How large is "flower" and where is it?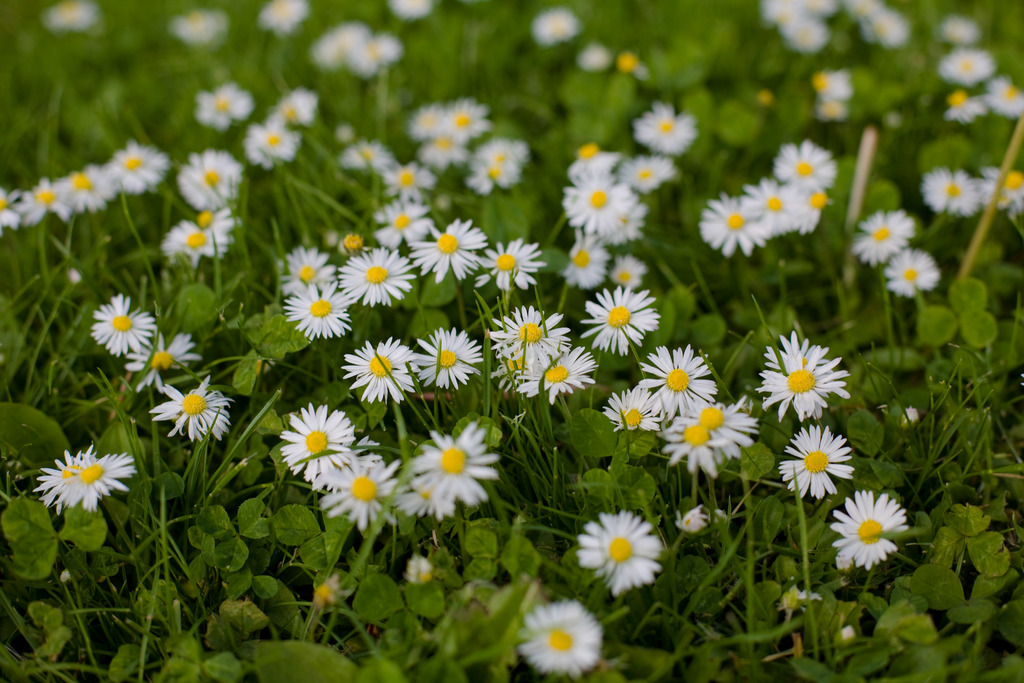
Bounding box: box=[42, 0, 97, 29].
